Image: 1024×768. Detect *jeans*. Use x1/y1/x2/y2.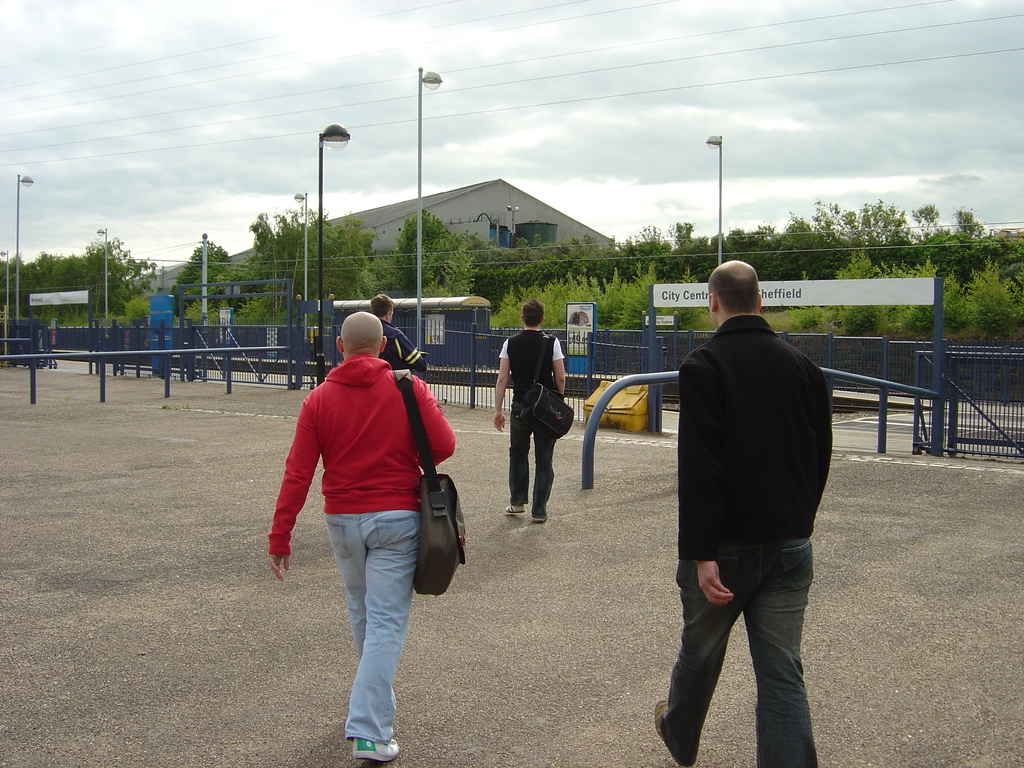
324/512/419/743.
